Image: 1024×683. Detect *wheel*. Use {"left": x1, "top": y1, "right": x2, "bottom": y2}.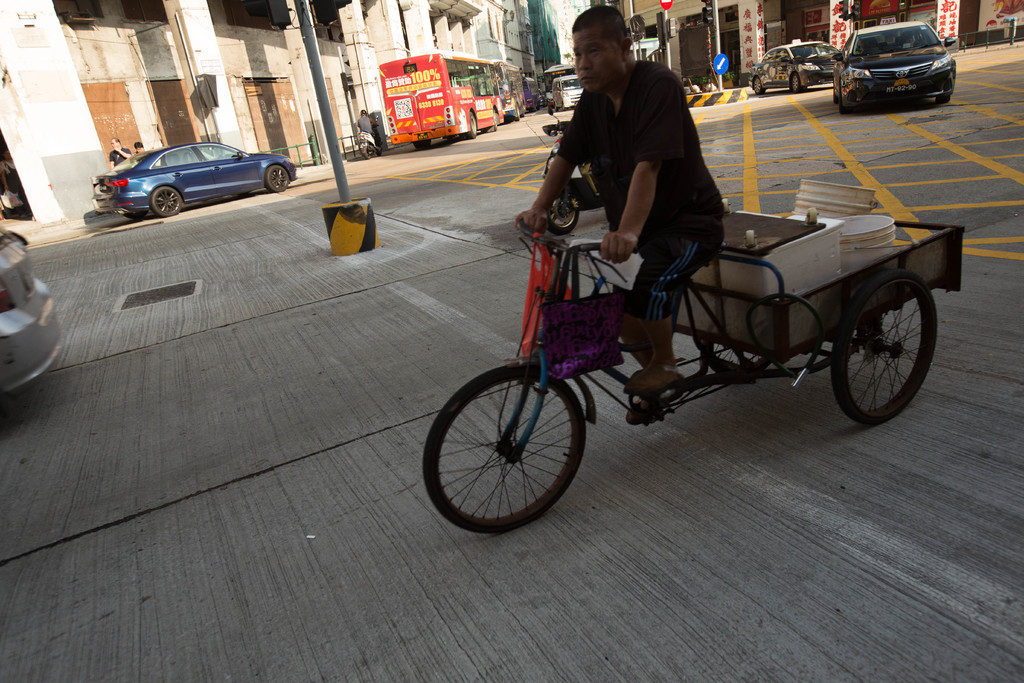
{"left": 842, "top": 267, "right": 939, "bottom": 415}.
